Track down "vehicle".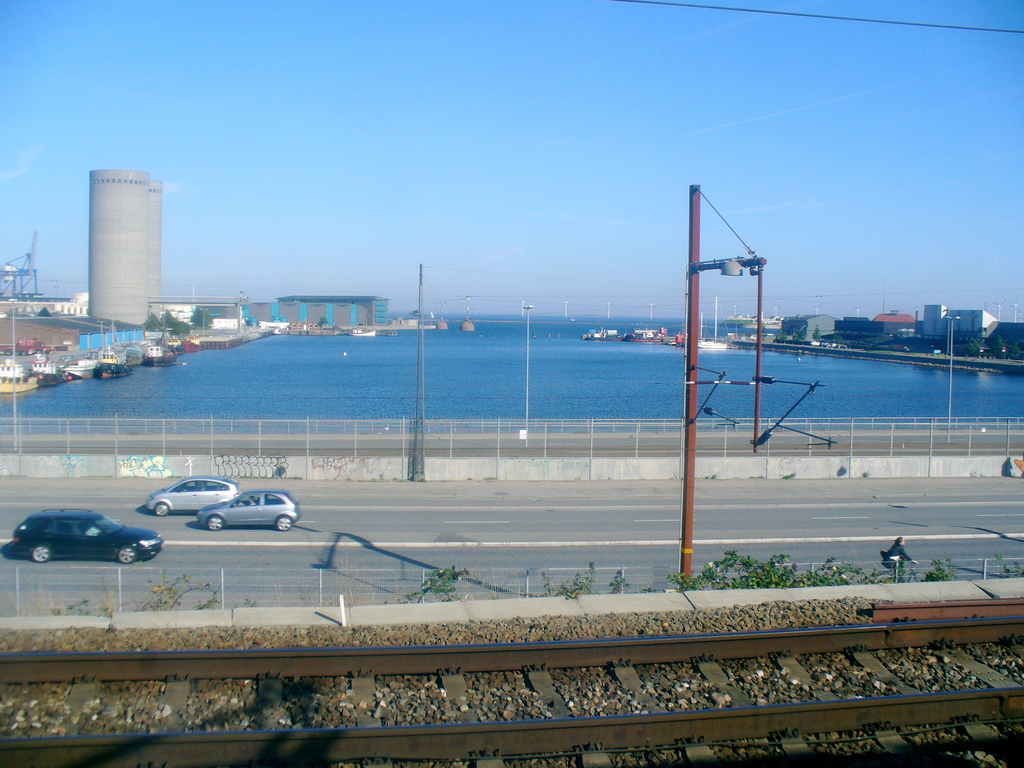
Tracked to crop(144, 476, 239, 517).
